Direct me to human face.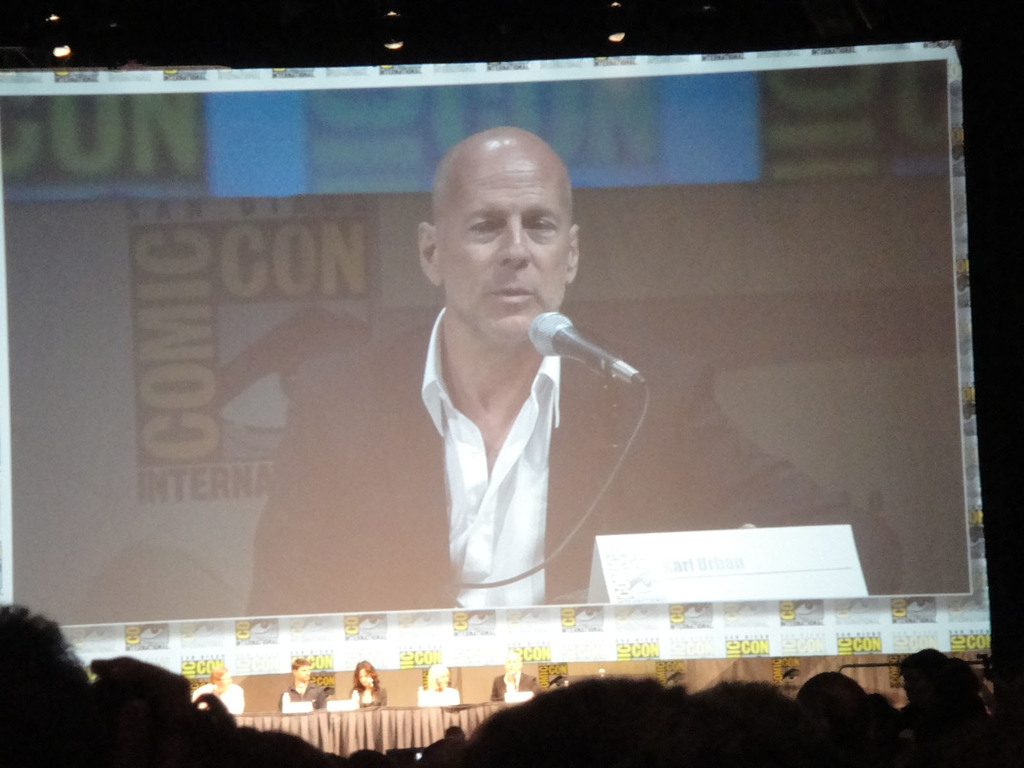
Direction: [x1=437, y1=673, x2=449, y2=688].
